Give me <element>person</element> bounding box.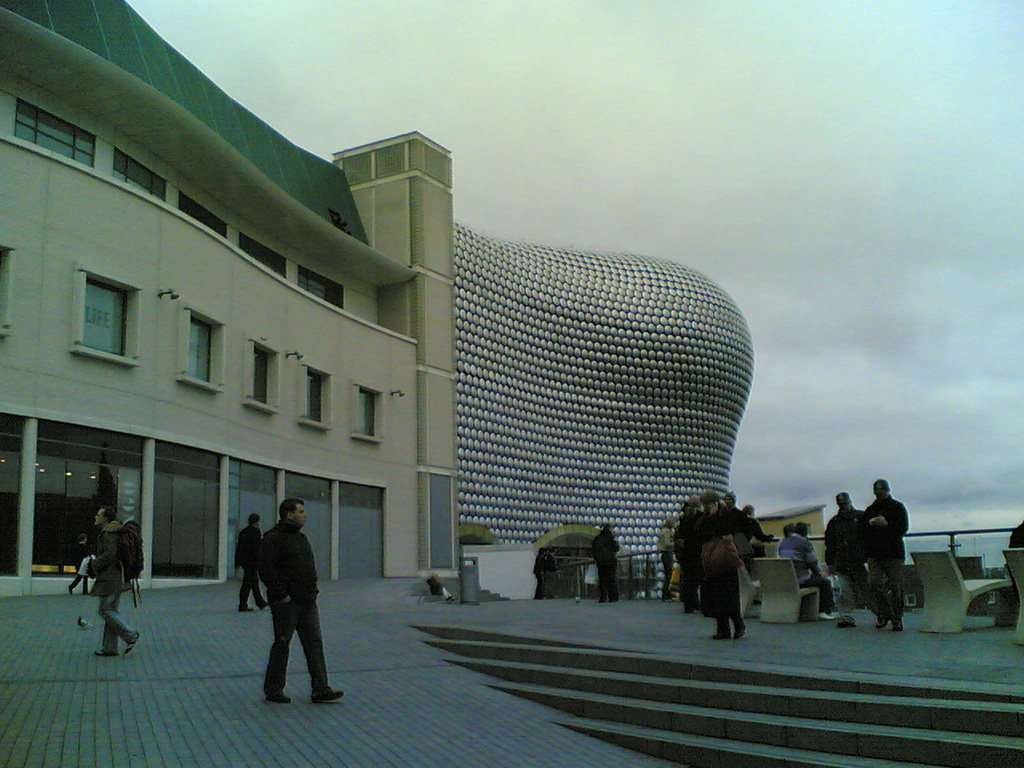
(x1=230, y1=506, x2=269, y2=613).
